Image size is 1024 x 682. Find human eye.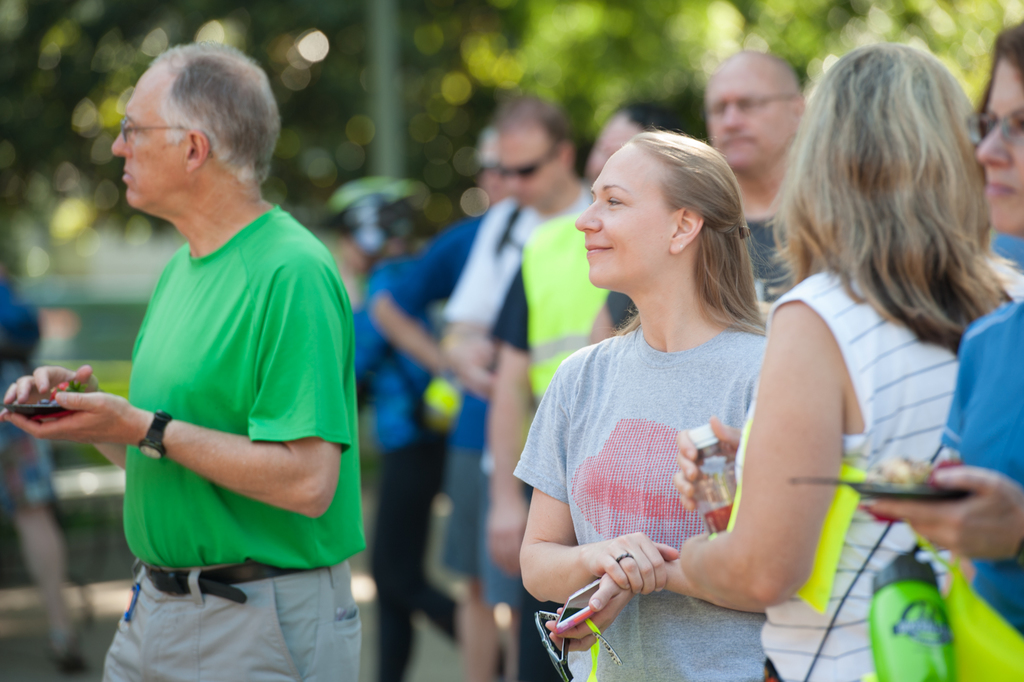
bbox=(604, 195, 630, 210).
